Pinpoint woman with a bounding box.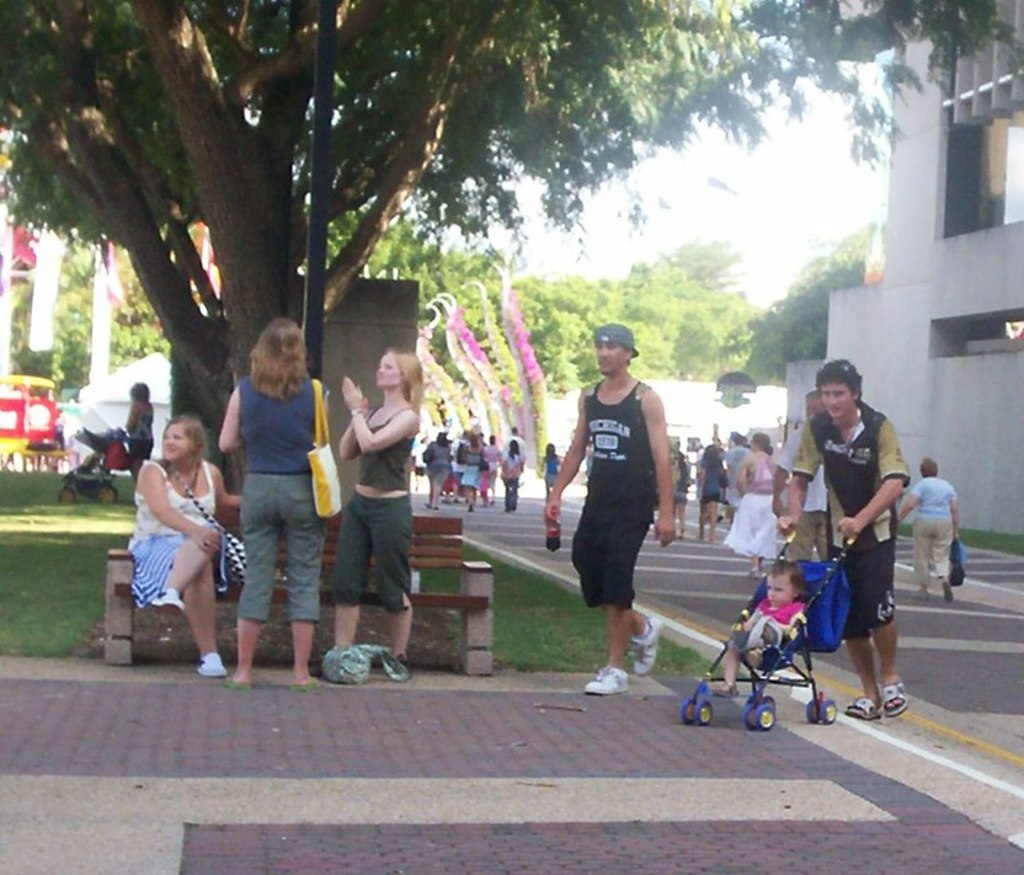
rect(486, 431, 498, 503).
